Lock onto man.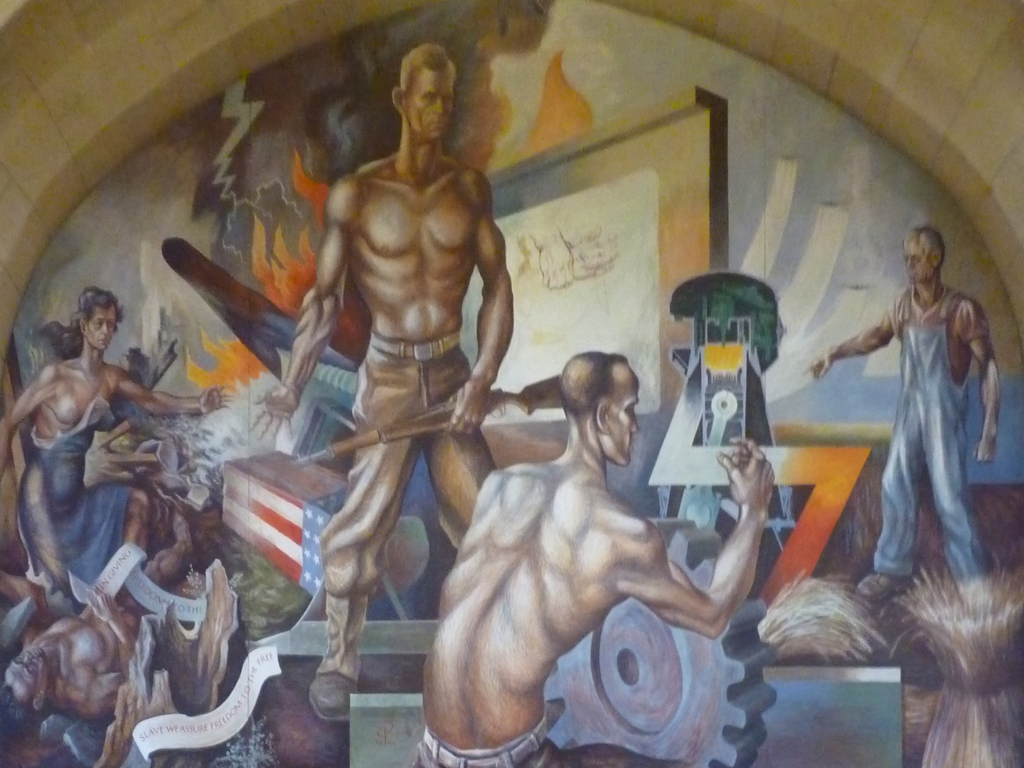
Locked: bbox(0, 526, 188, 726).
